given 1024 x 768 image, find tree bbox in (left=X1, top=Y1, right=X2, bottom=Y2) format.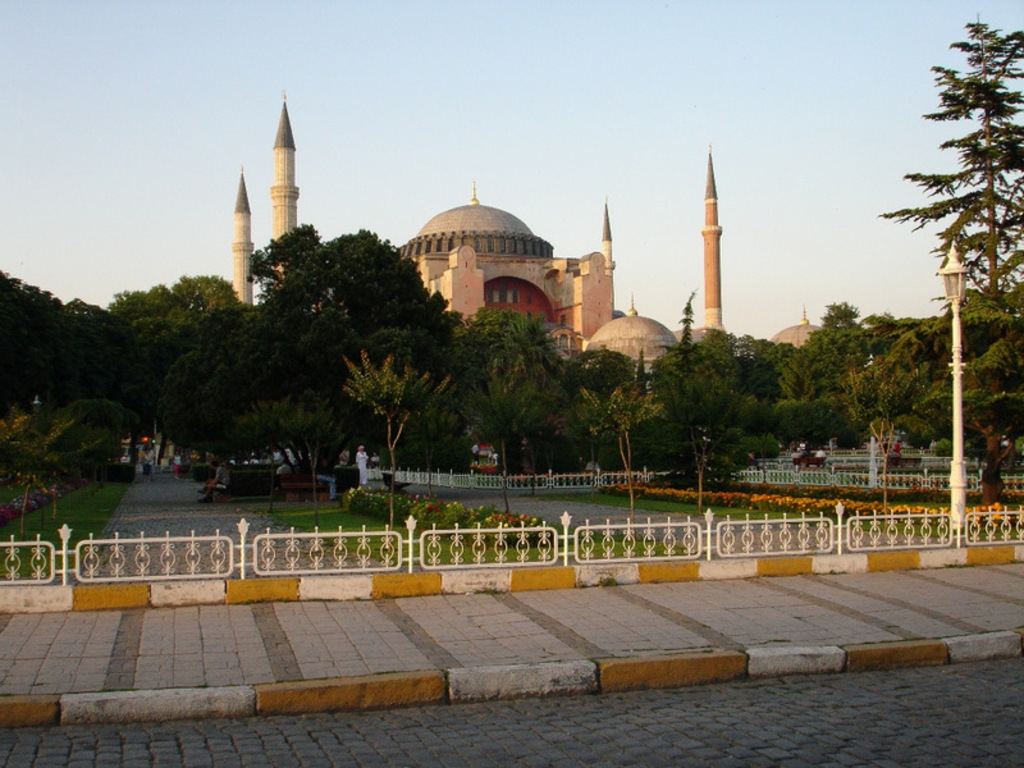
(left=887, top=28, right=1016, bottom=481).
